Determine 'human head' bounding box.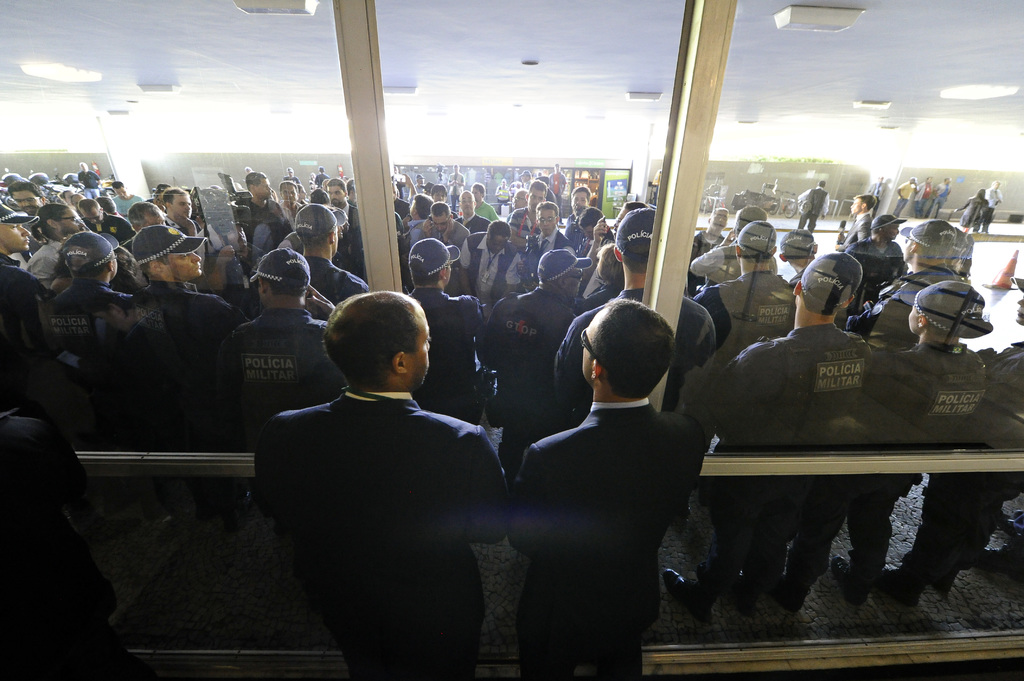
Determined: locate(879, 175, 887, 184).
